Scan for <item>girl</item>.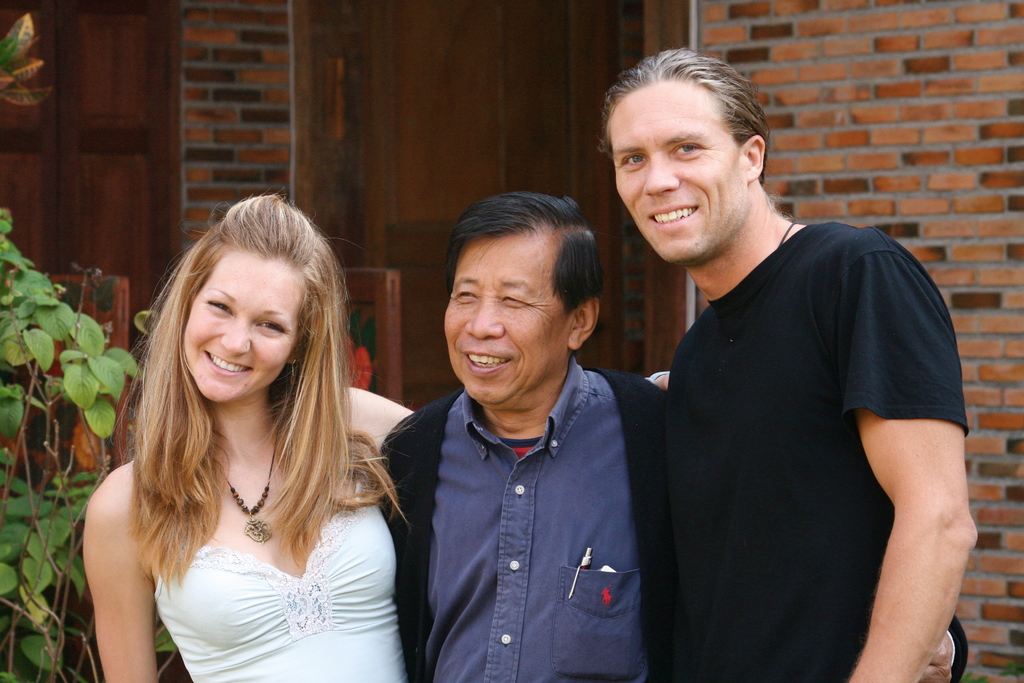
Scan result: <region>81, 190, 412, 682</region>.
